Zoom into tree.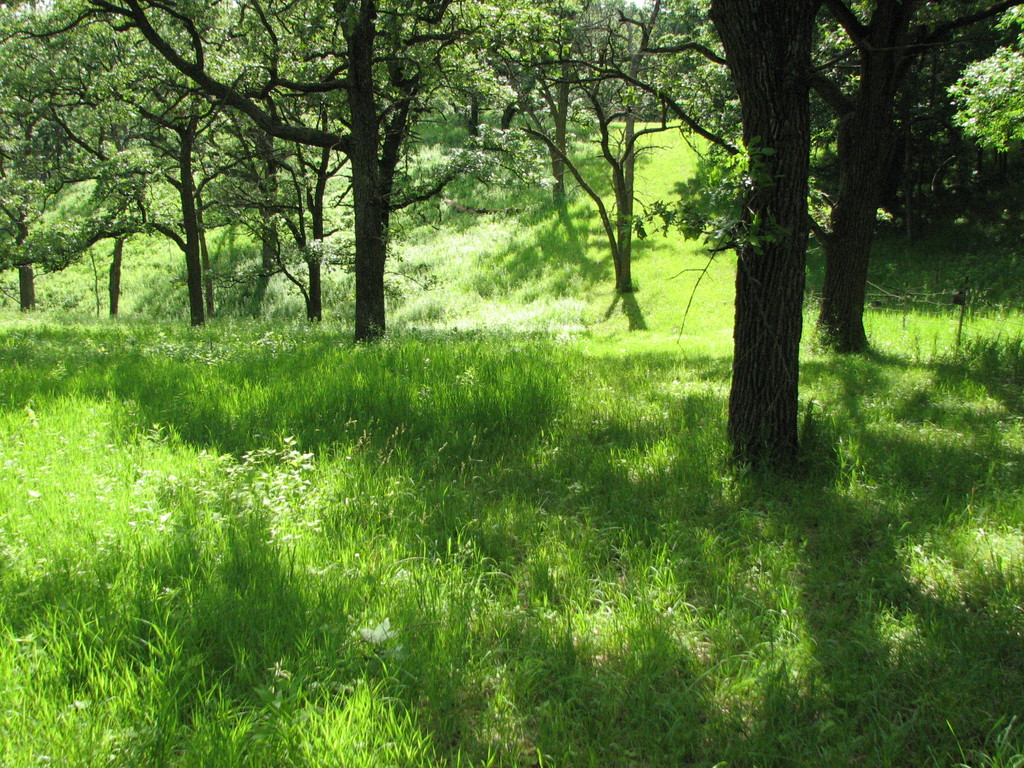
Zoom target: {"x1": 459, "y1": 0, "x2": 714, "y2": 287}.
